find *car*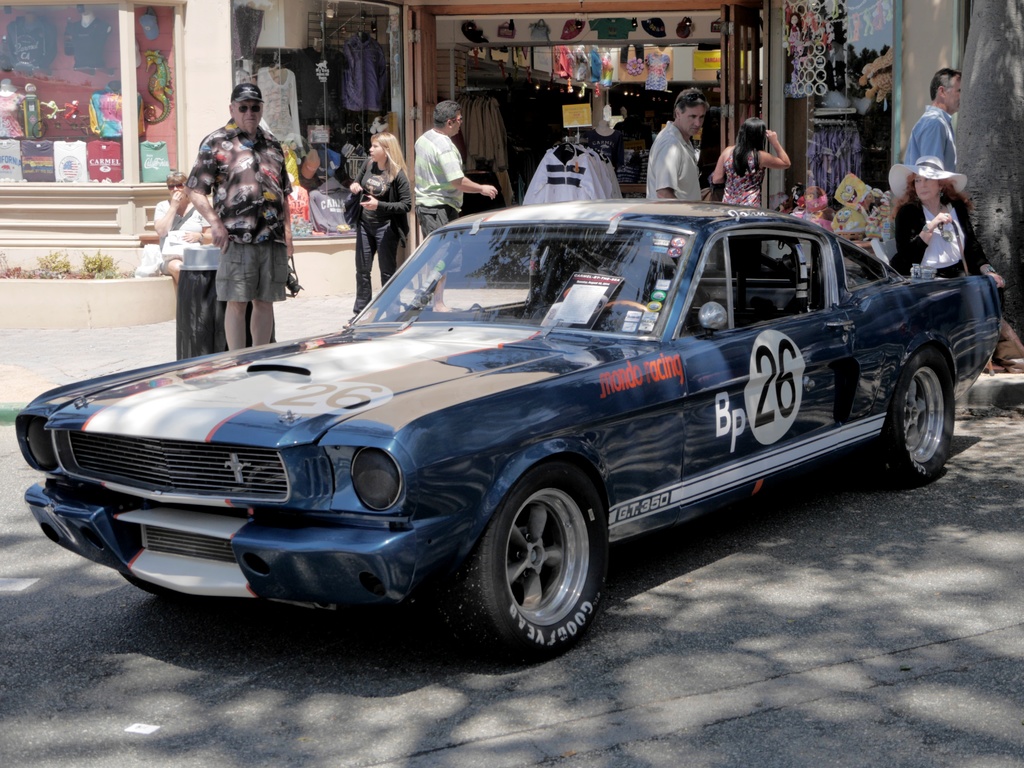
box=[12, 194, 1001, 664]
